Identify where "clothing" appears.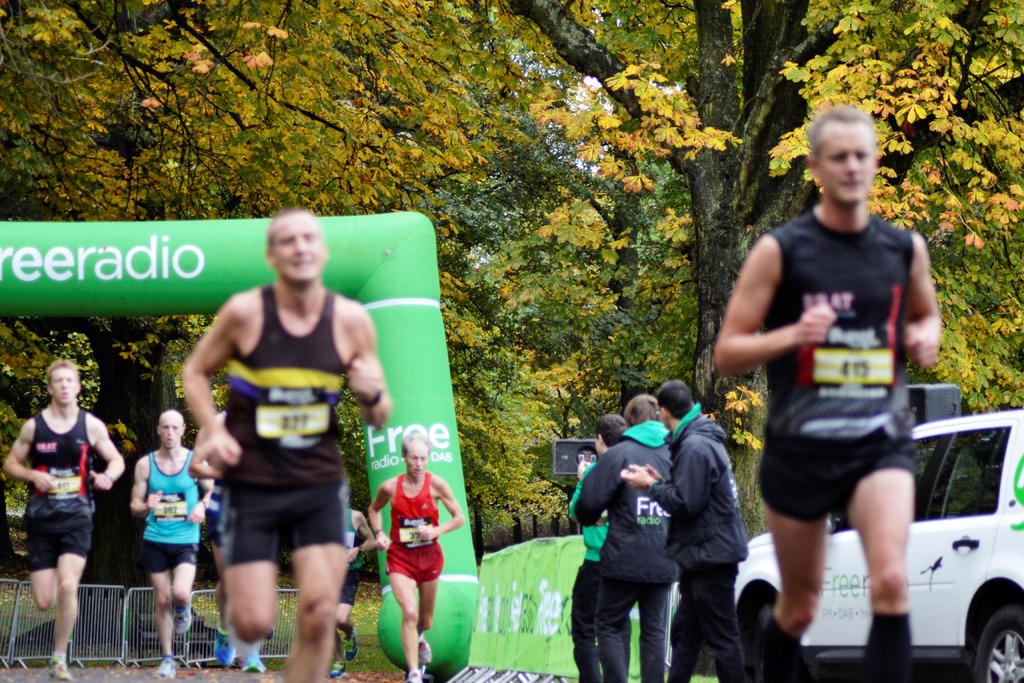
Appears at crop(636, 427, 751, 682).
